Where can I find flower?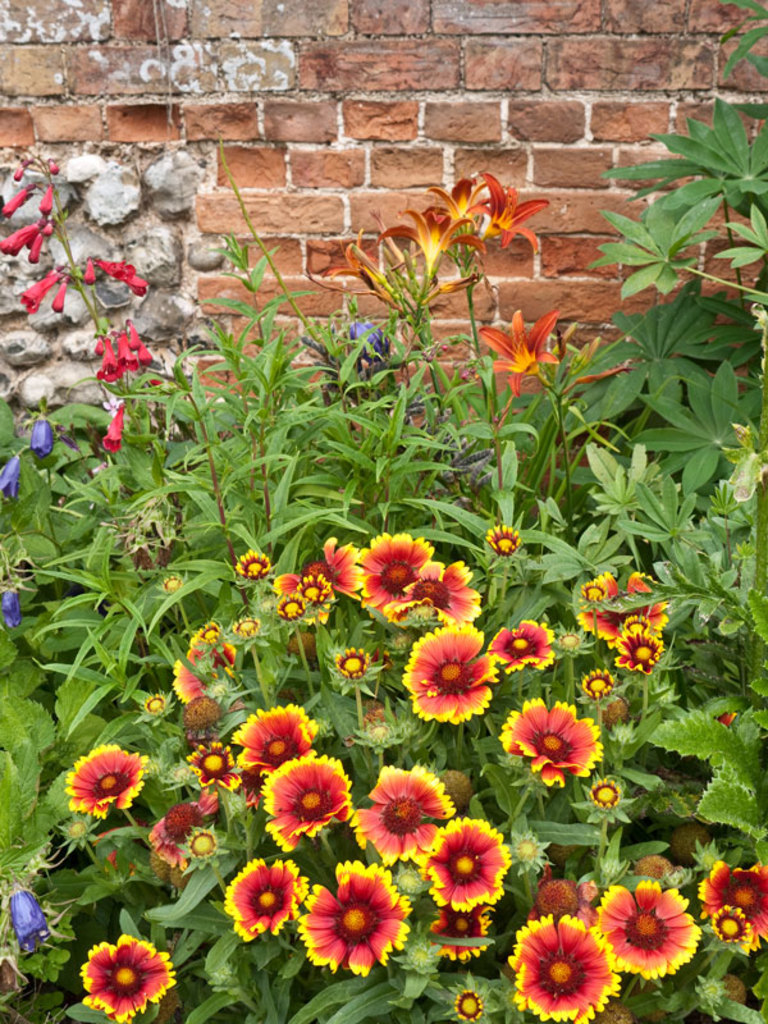
You can find it at 376/204/484/268.
